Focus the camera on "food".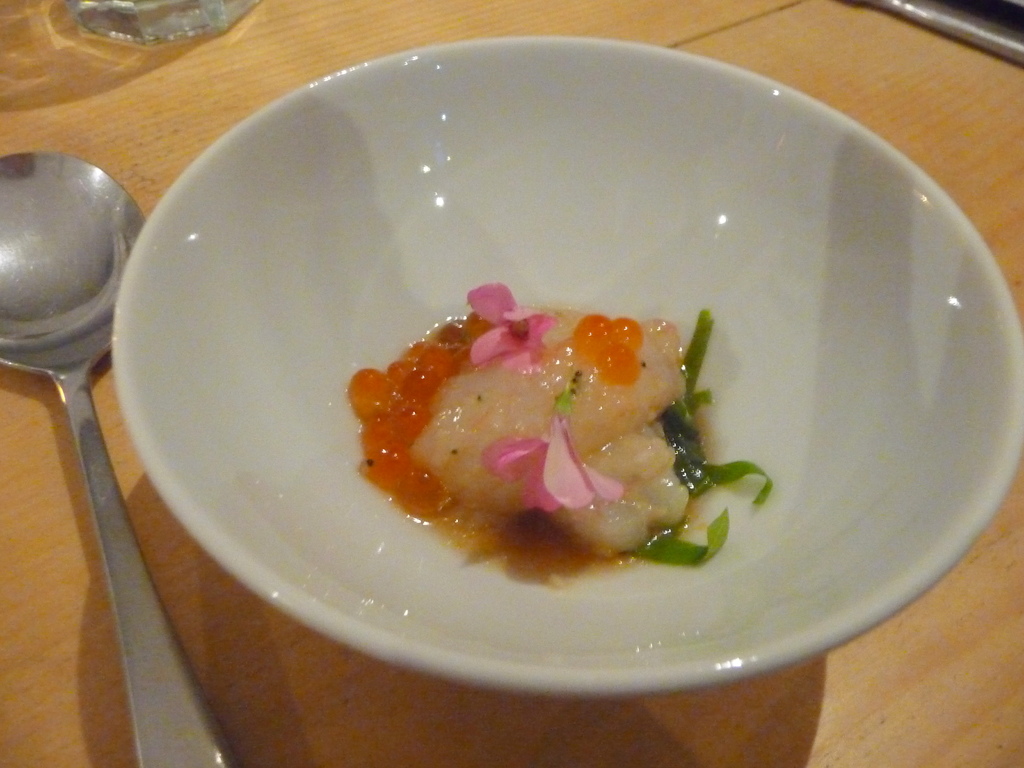
Focus region: rect(349, 262, 762, 588).
